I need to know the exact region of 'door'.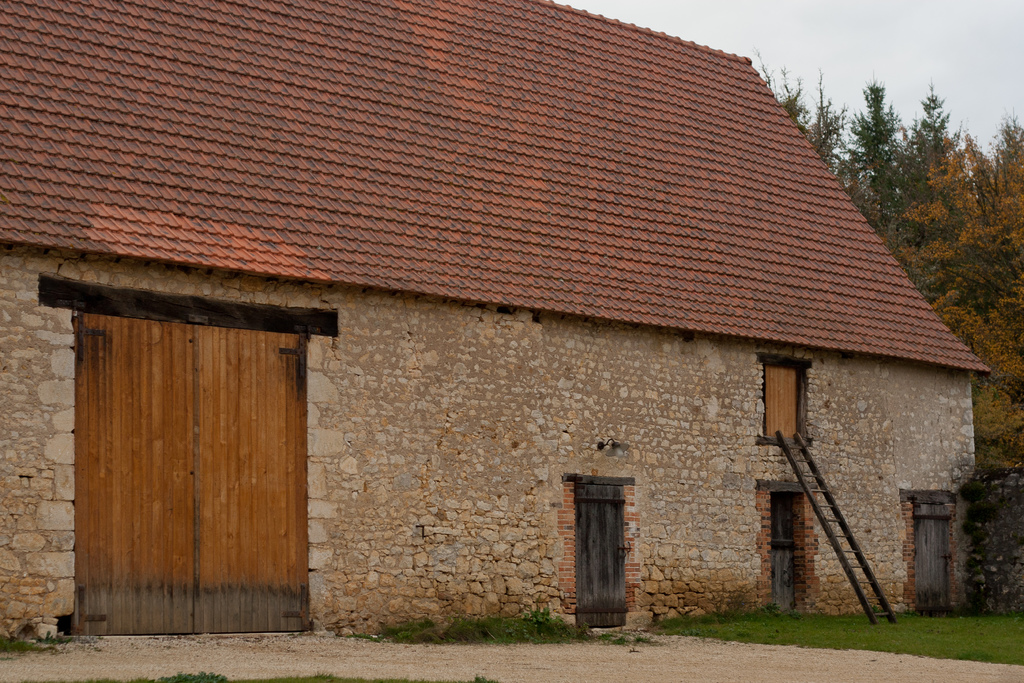
Region: locate(51, 297, 314, 648).
